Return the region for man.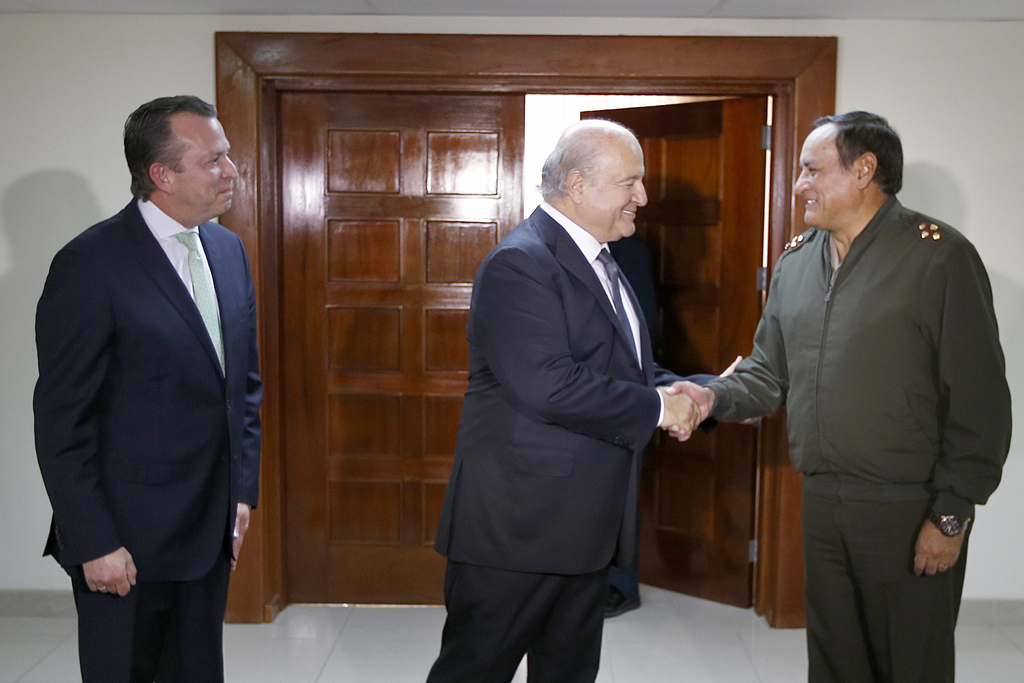
left=433, top=89, right=724, bottom=666.
